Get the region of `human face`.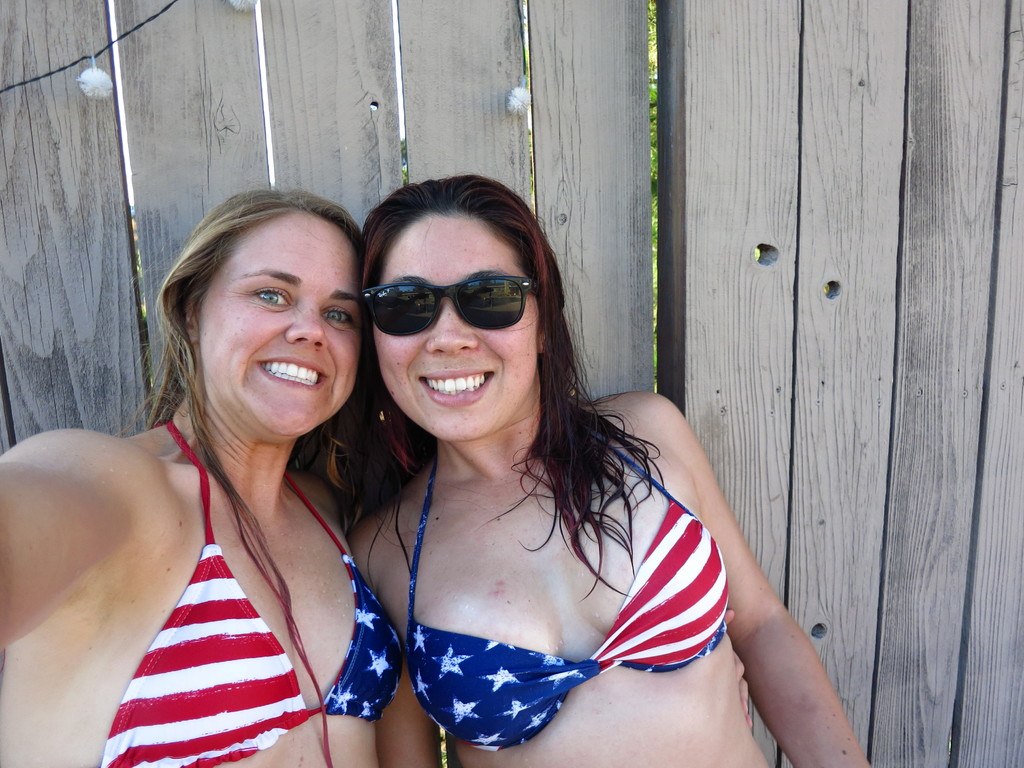
(371,209,540,441).
